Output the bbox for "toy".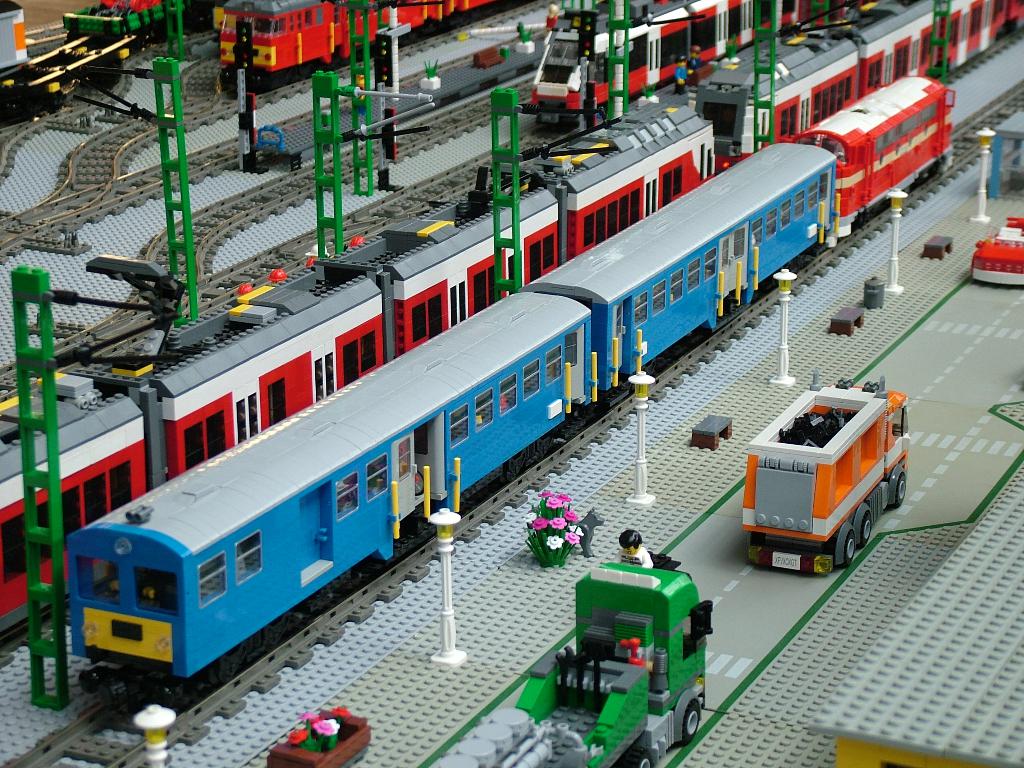
[x1=623, y1=374, x2=659, y2=507].
